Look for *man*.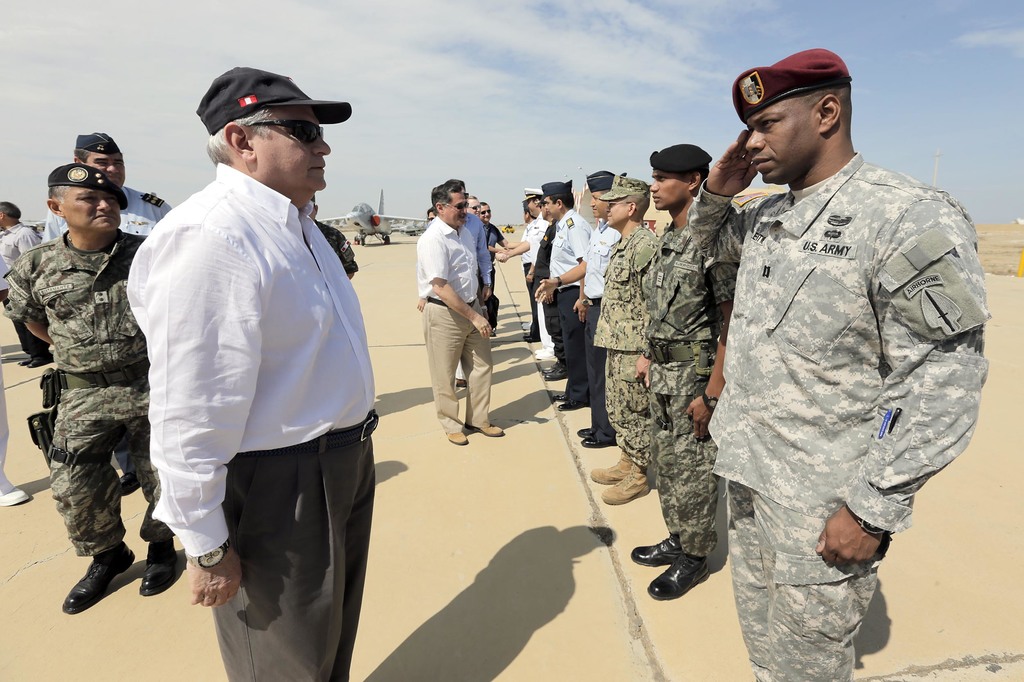
Found: 536:177:588:416.
